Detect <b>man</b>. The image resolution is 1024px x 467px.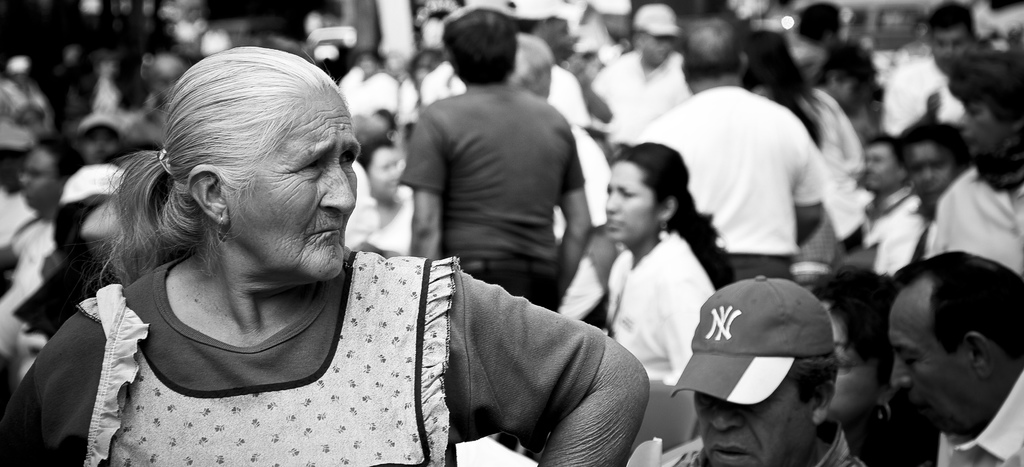
(845,235,1023,466).
